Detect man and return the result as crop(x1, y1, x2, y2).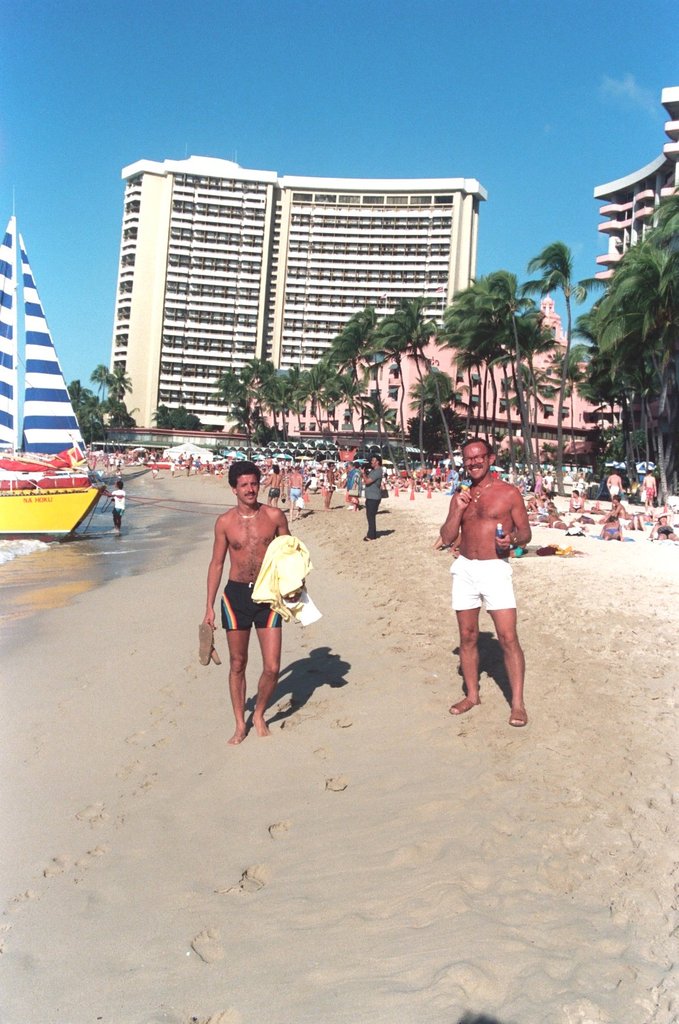
crop(359, 449, 379, 544).
